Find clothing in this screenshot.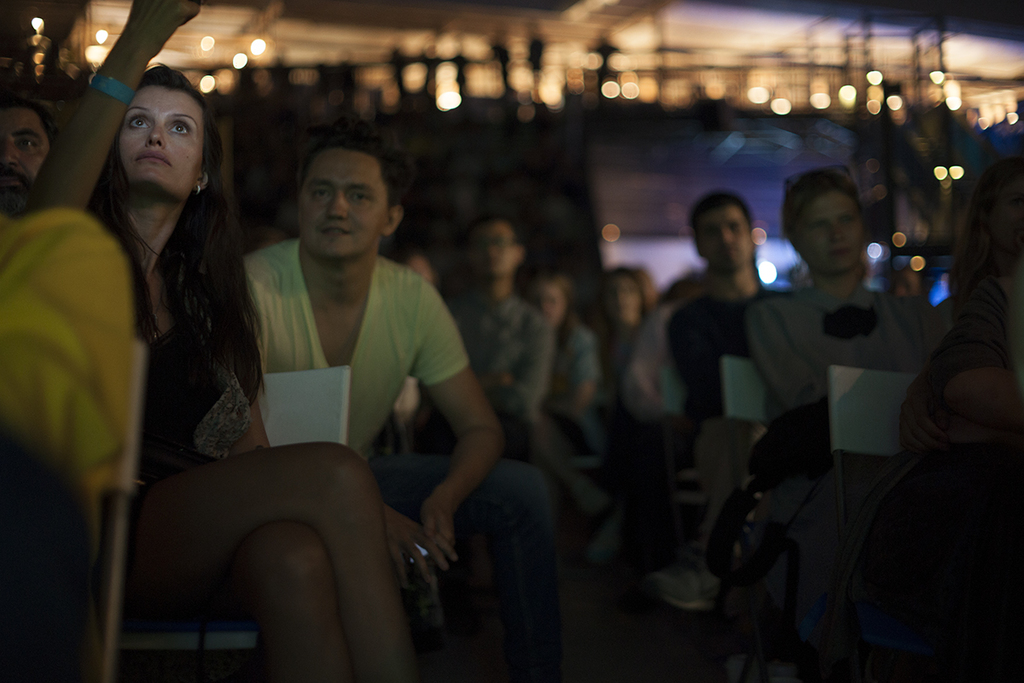
The bounding box for clothing is {"x1": 461, "y1": 291, "x2": 554, "y2": 458}.
